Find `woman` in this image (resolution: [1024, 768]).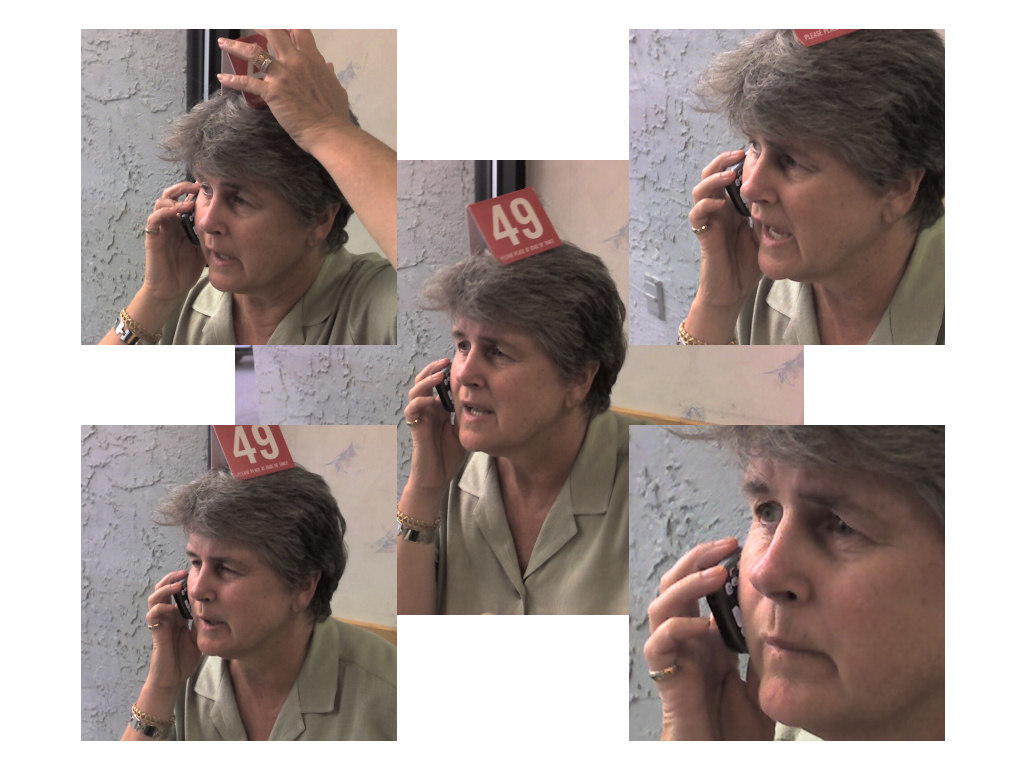
box(114, 452, 396, 741).
